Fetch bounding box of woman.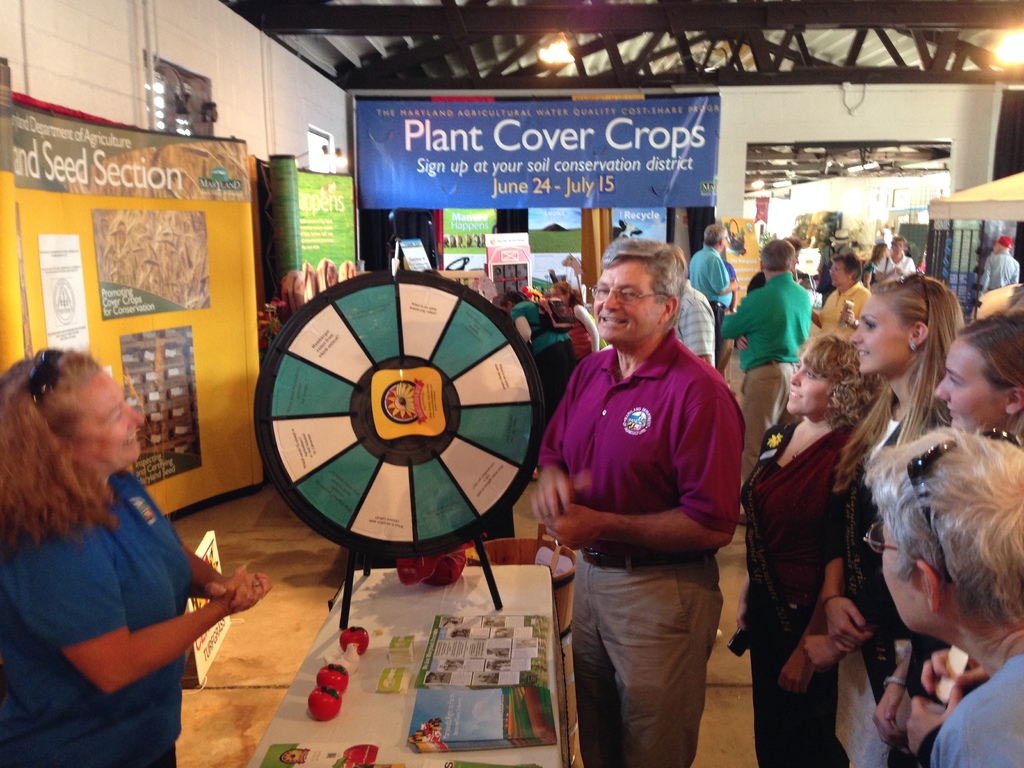
Bbox: 863:244:890:291.
